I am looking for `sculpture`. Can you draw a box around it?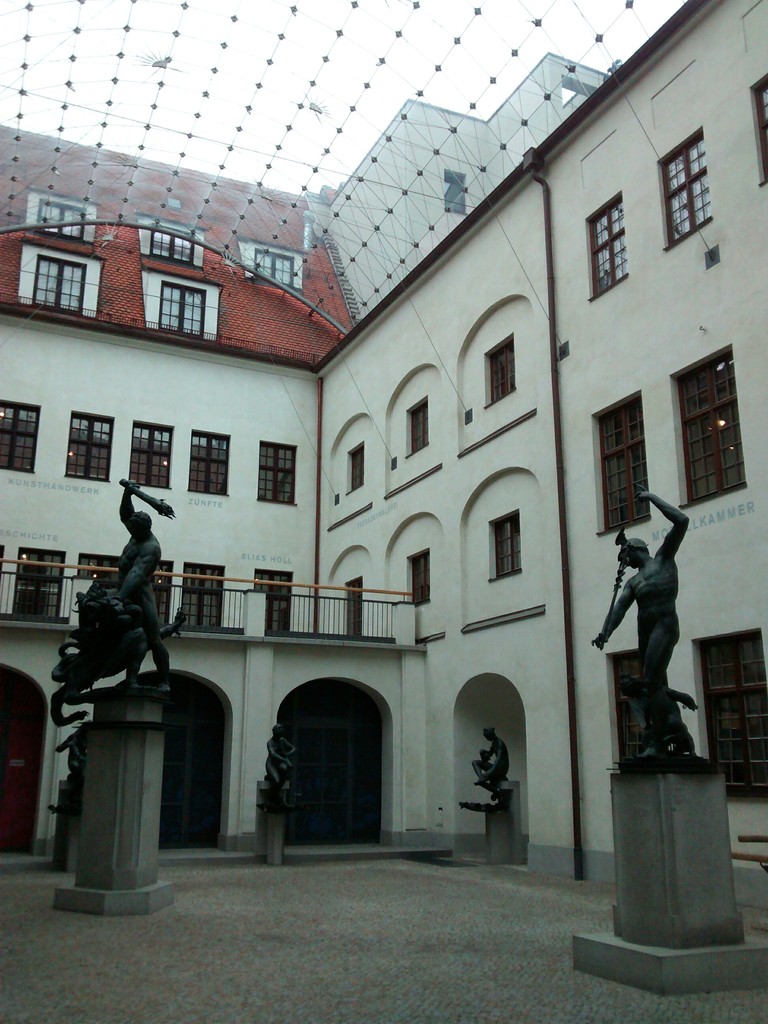
Sure, the bounding box is BBox(56, 713, 105, 774).
